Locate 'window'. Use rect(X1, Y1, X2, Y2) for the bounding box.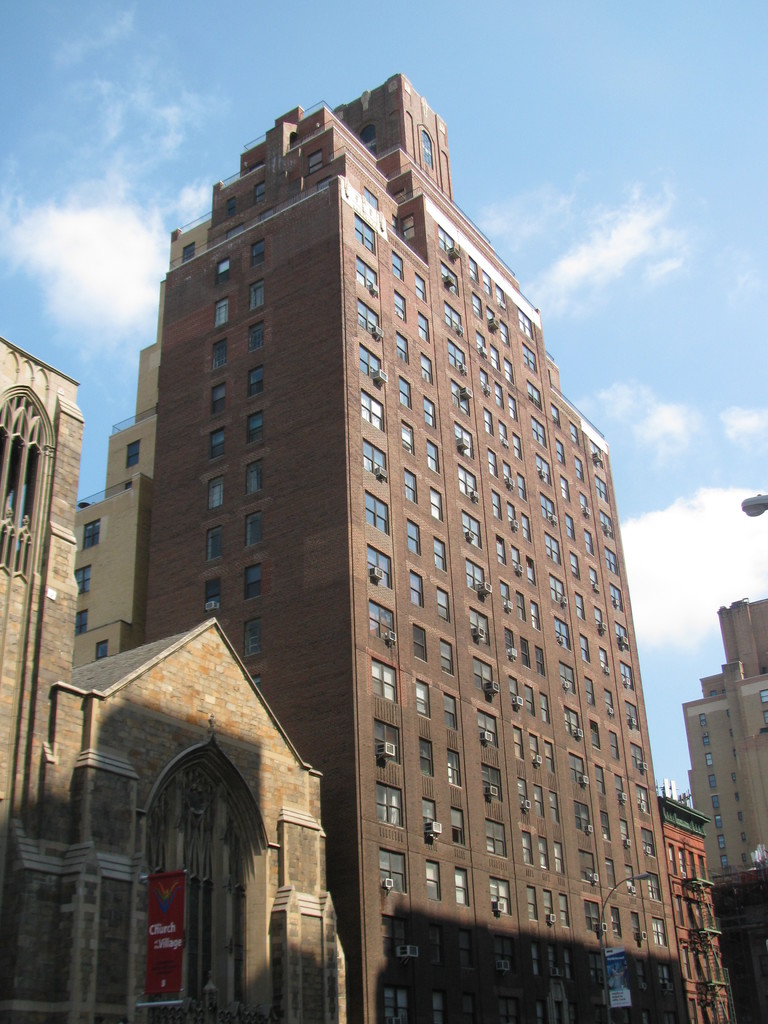
rect(241, 360, 272, 395).
